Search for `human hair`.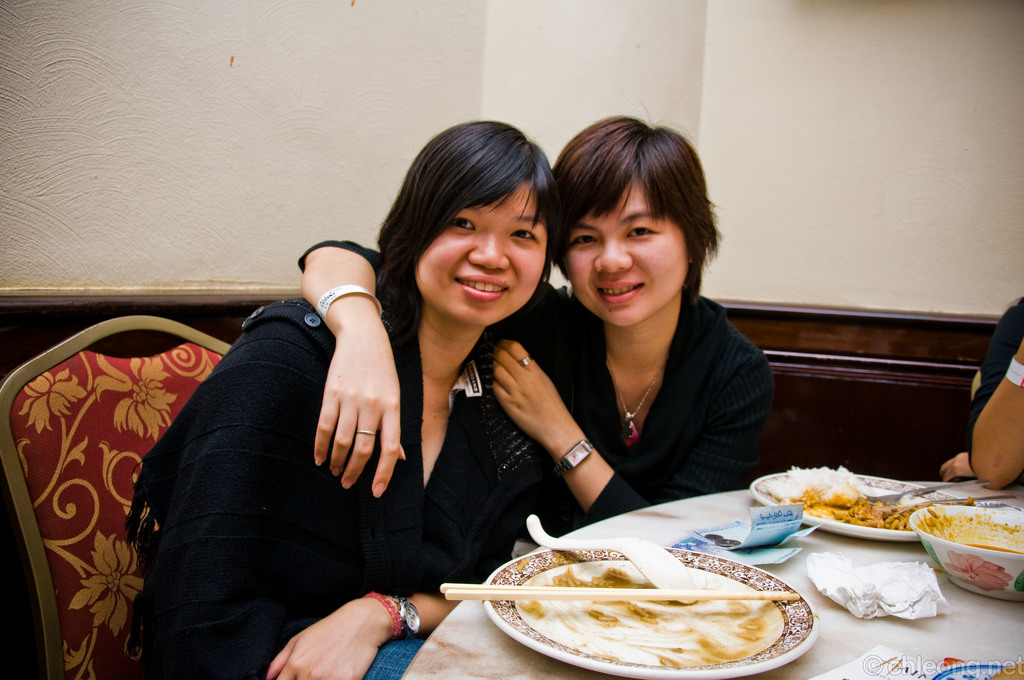
Found at l=385, t=131, r=572, b=352.
